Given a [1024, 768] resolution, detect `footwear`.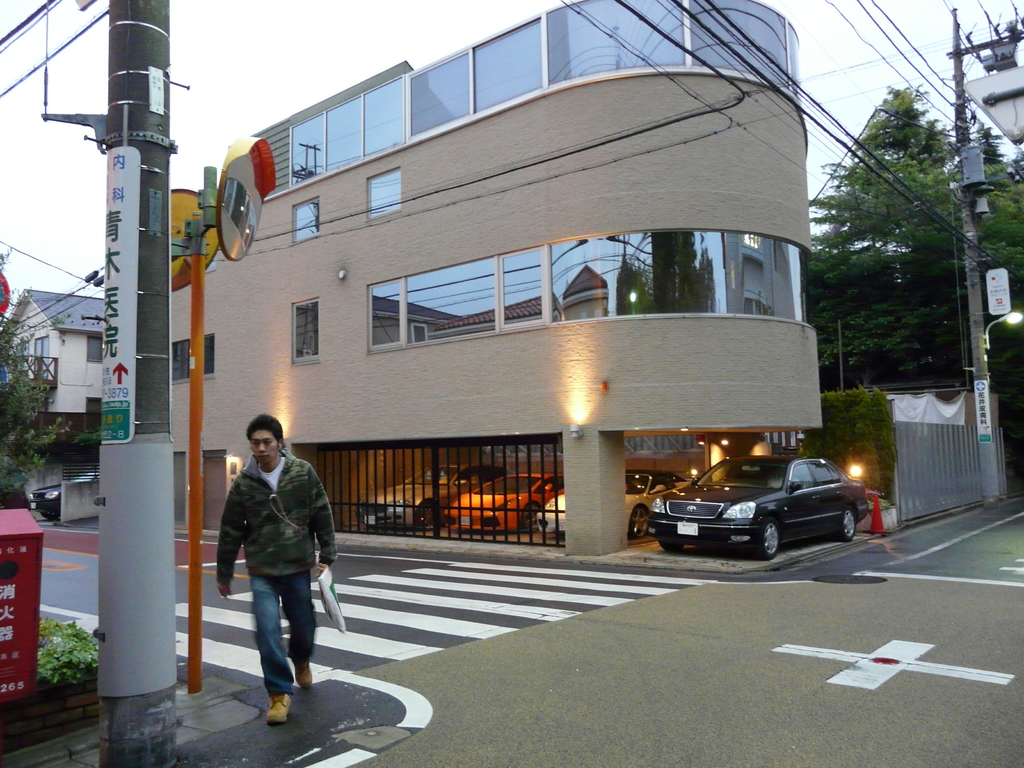
crop(295, 662, 310, 694).
